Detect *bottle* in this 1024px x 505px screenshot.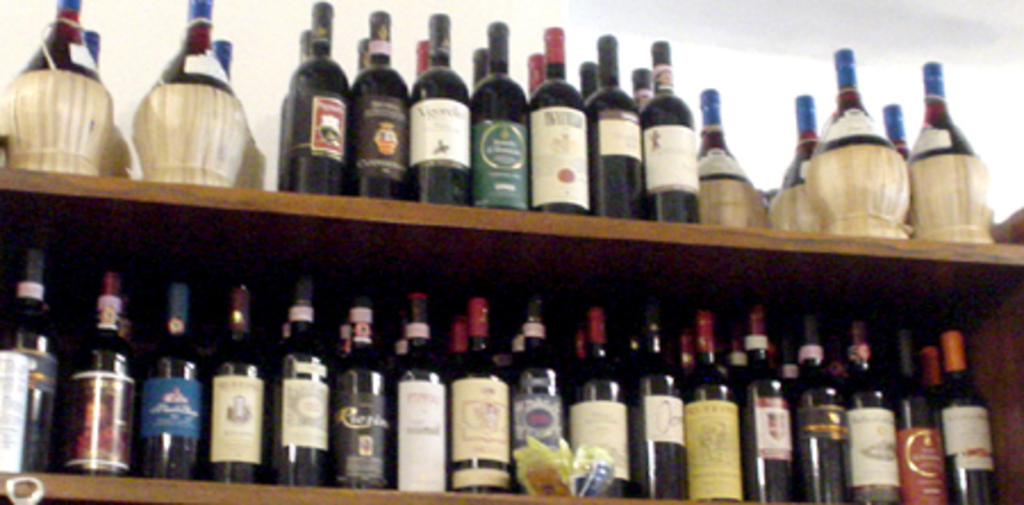
Detection: BBox(621, 318, 689, 498).
